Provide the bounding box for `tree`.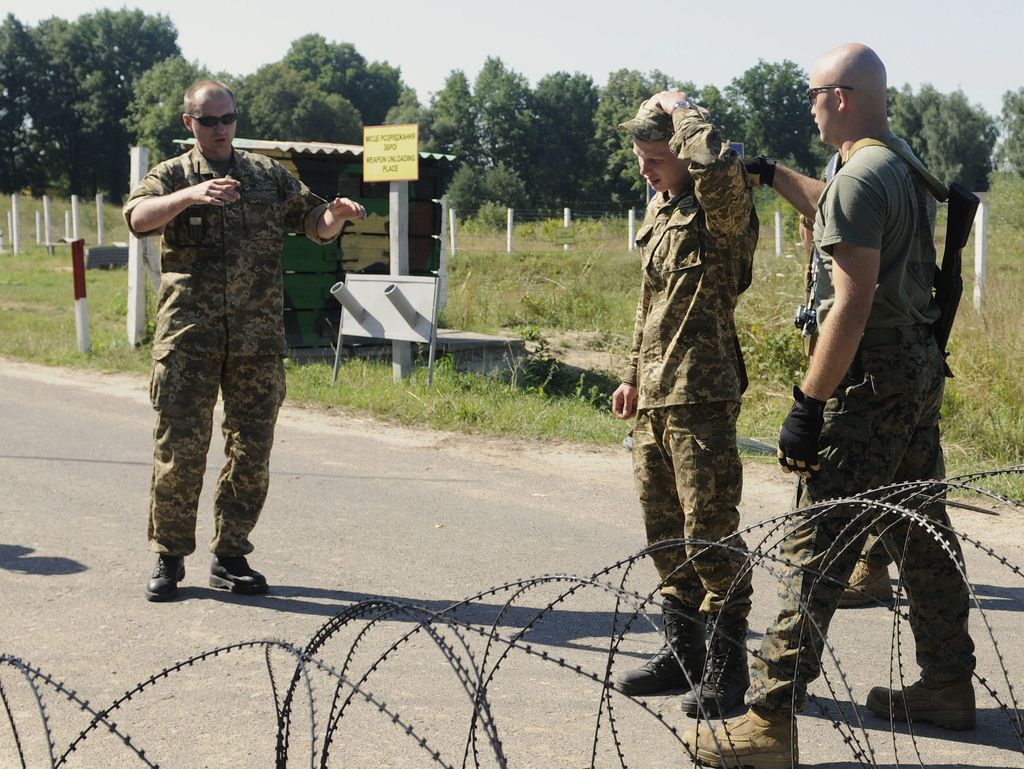
{"left": 122, "top": 60, "right": 371, "bottom": 151}.
